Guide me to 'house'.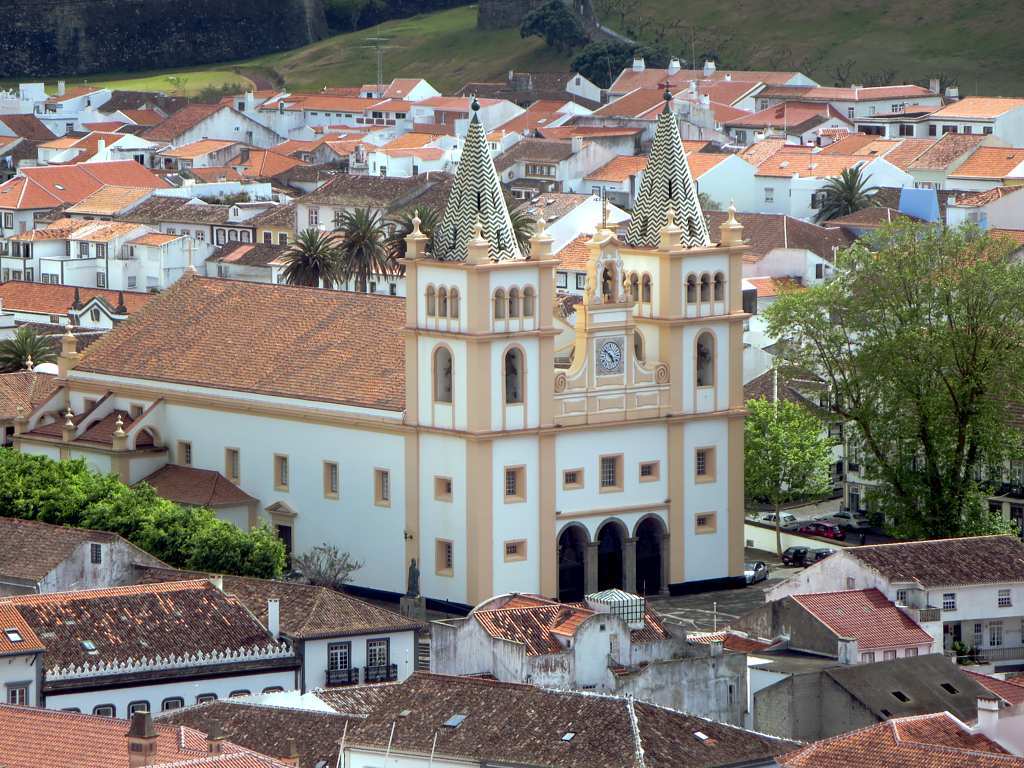
Guidance: crop(64, 208, 134, 291).
